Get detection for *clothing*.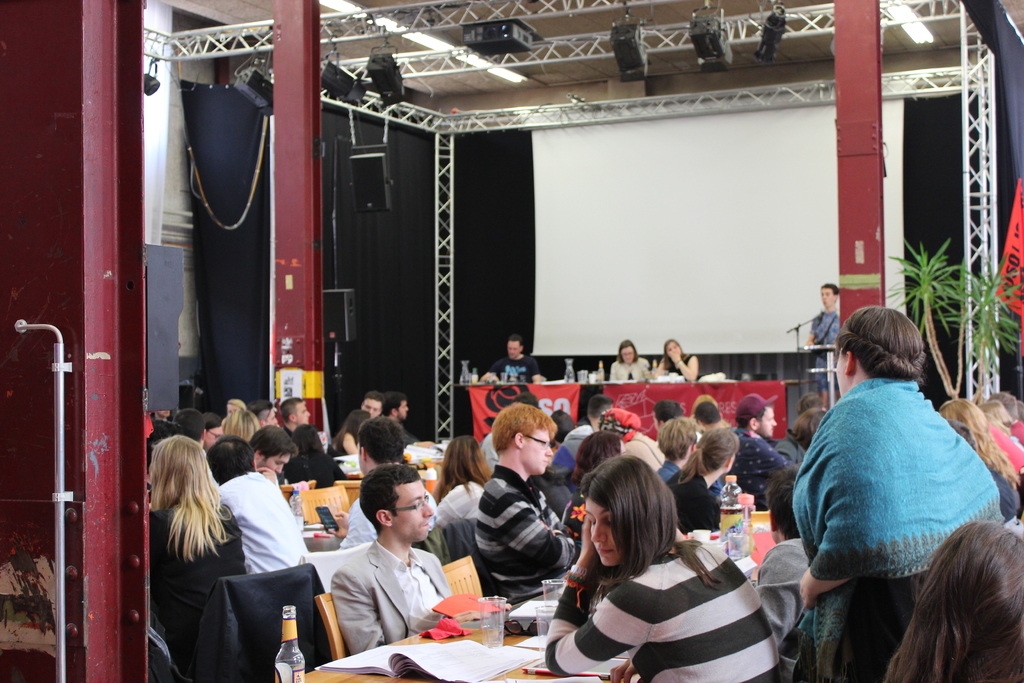
Detection: (228, 473, 306, 579).
